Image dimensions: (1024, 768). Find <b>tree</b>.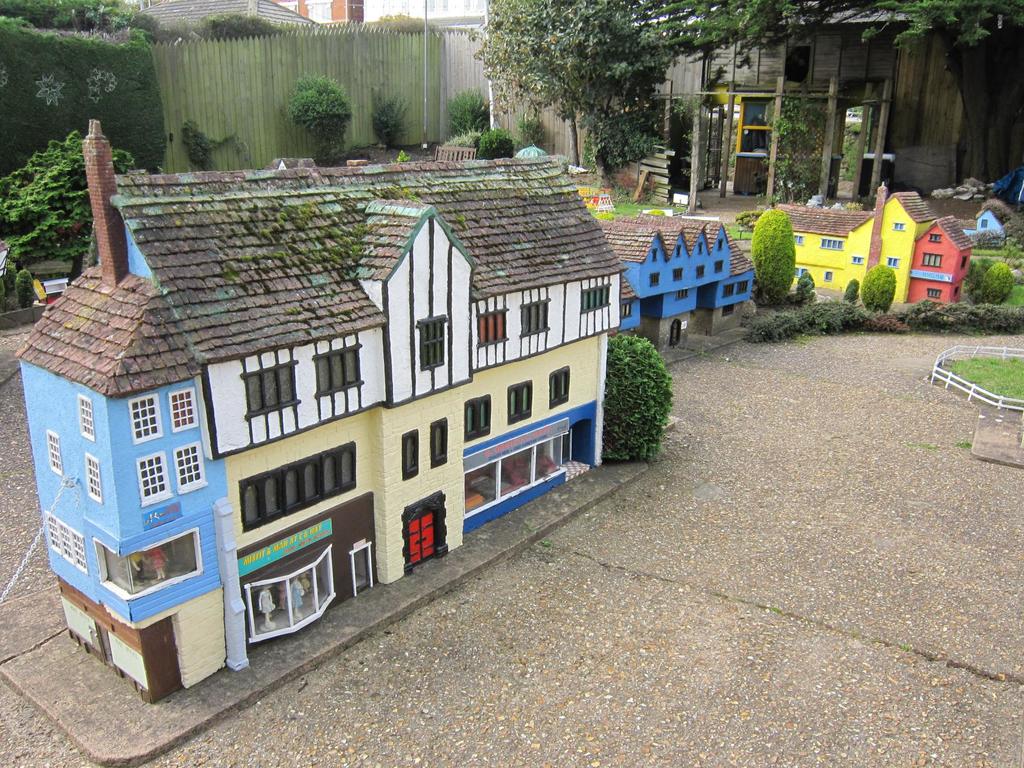
pyautogui.locateOnScreen(448, 86, 495, 130).
